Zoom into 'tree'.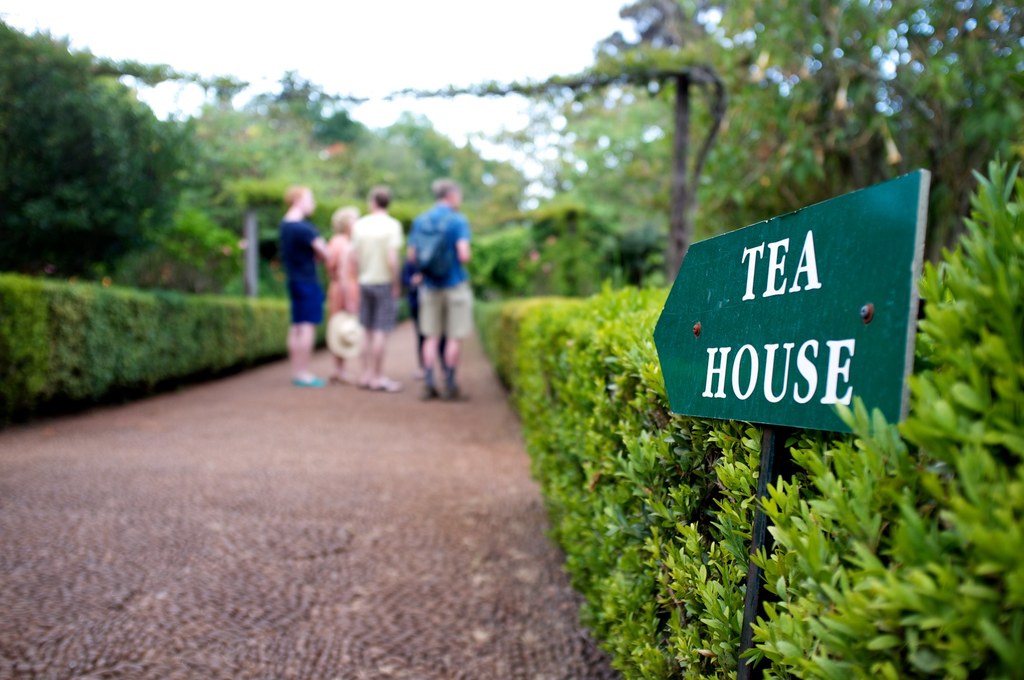
Zoom target: bbox=(0, 23, 204, 275).
